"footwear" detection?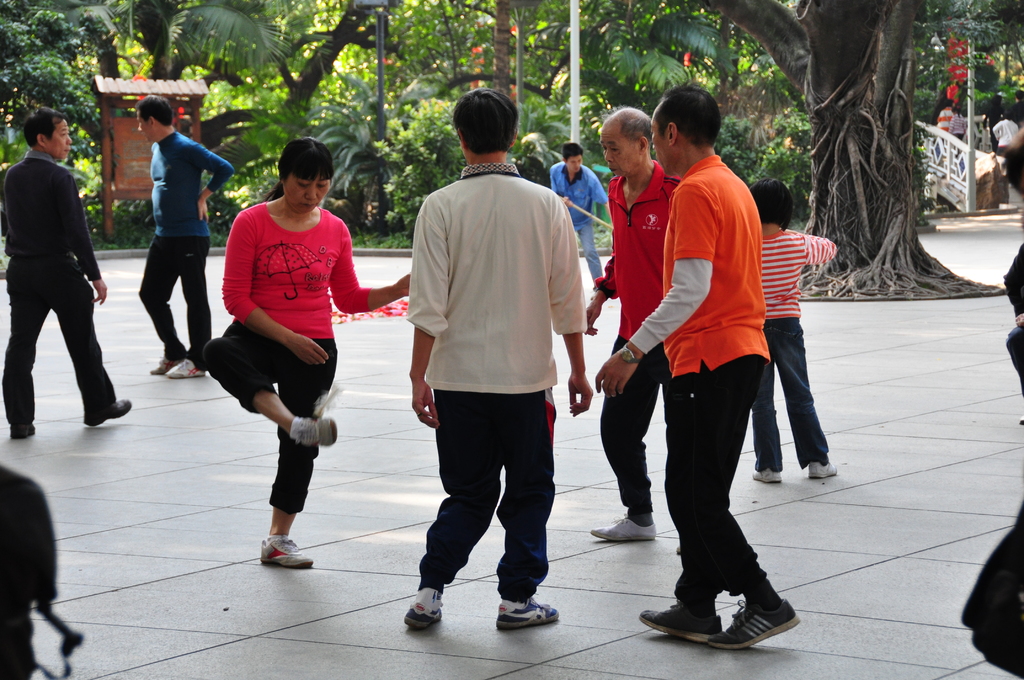
[x1=808, y1=458, x2=839, y2=478]
